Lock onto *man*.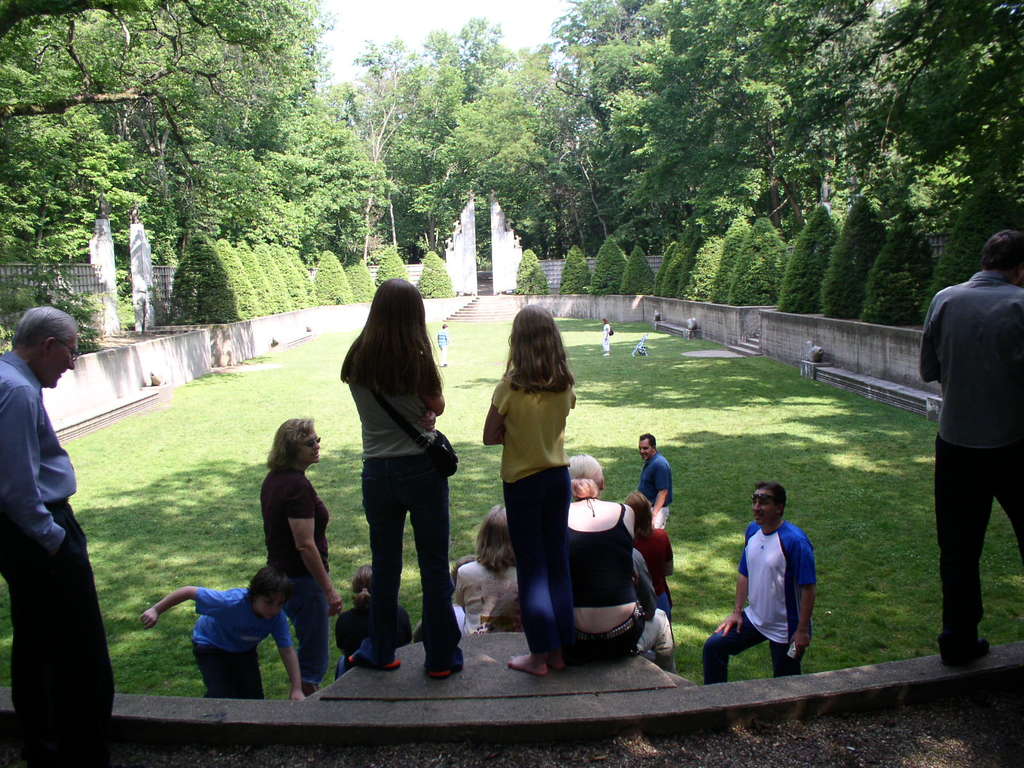
Locked: [636,429,673,531].
